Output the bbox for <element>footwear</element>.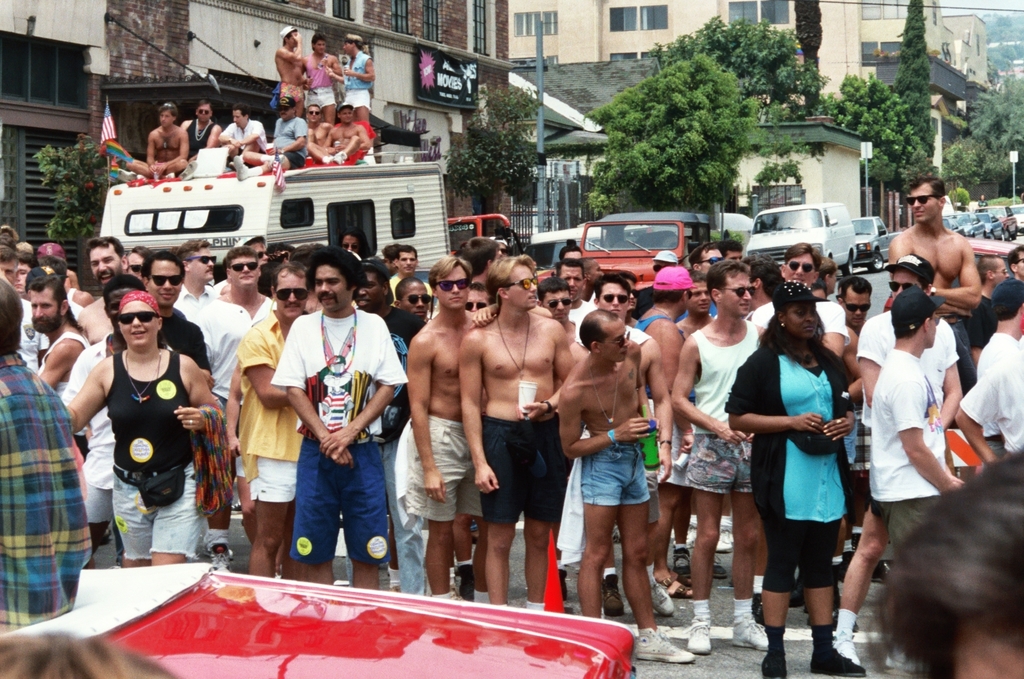
759, 657, 789, 678.
